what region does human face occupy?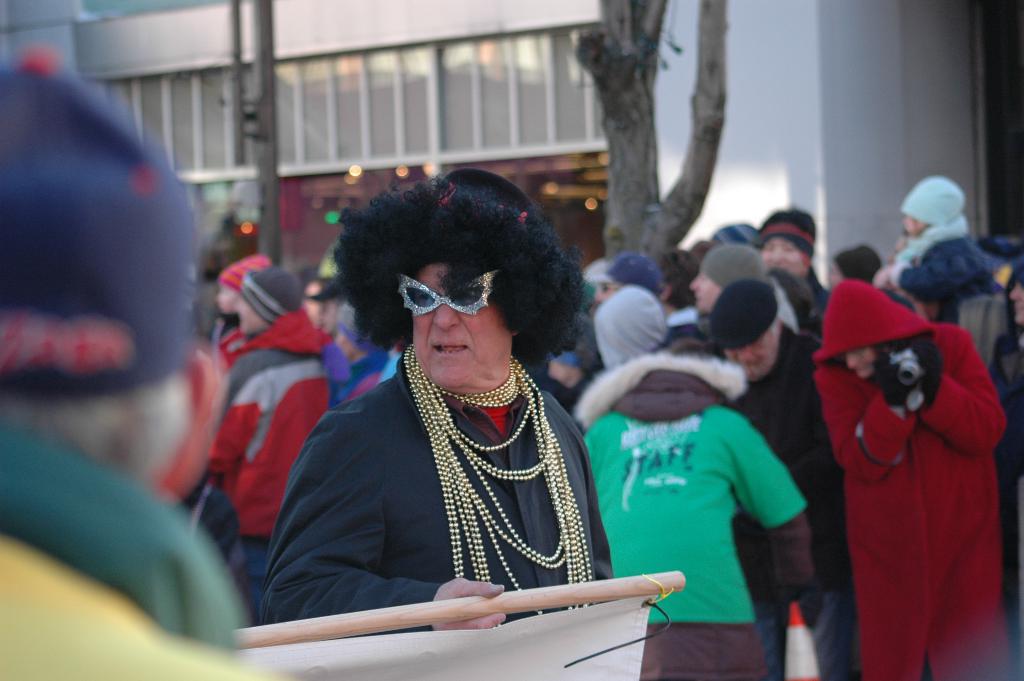
pyautogui.locateOnScreen(692, 273, 723, 313).
